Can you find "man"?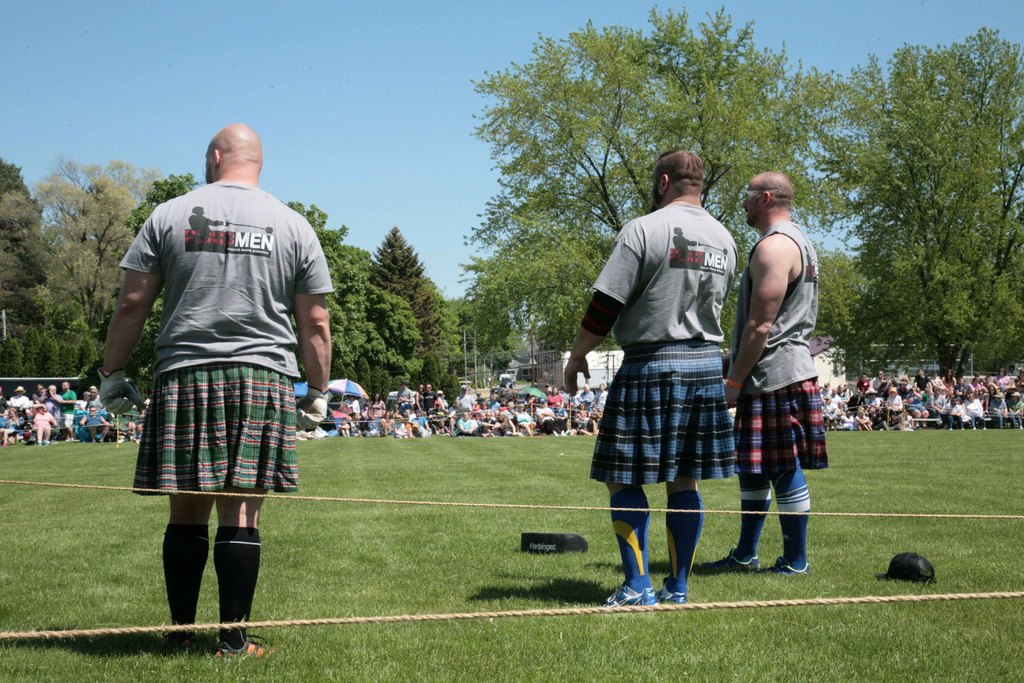
Yes, bounding box: select_region(476, 390, 485, 401).
